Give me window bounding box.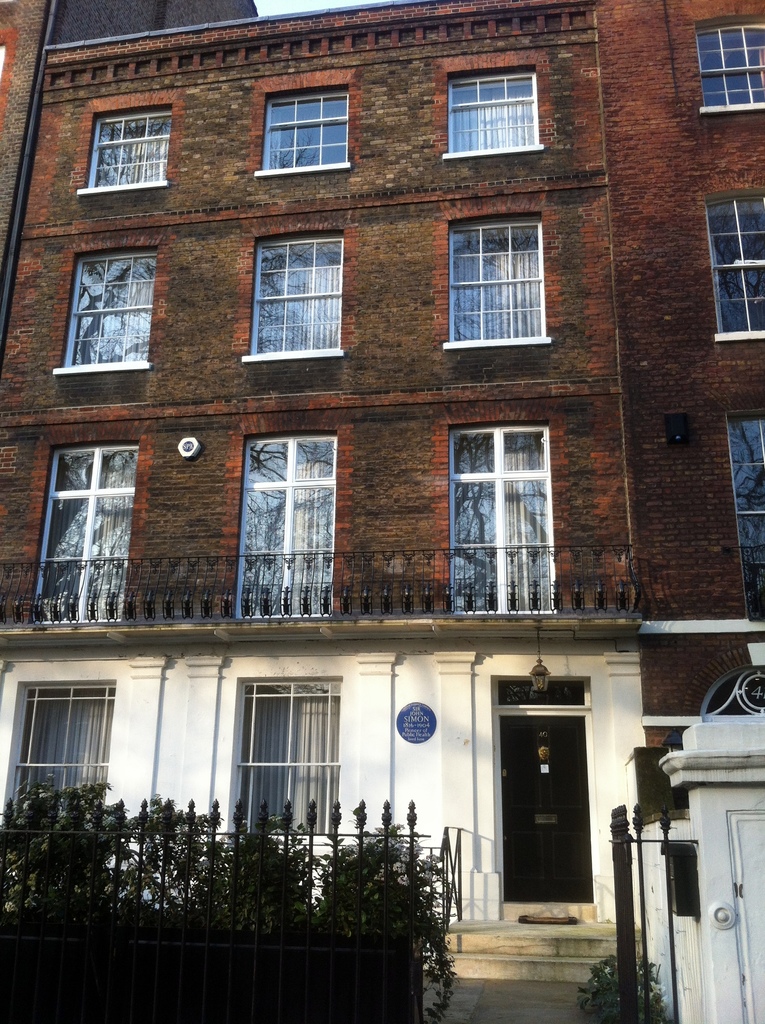
box=[12, 424, 145, 625].
